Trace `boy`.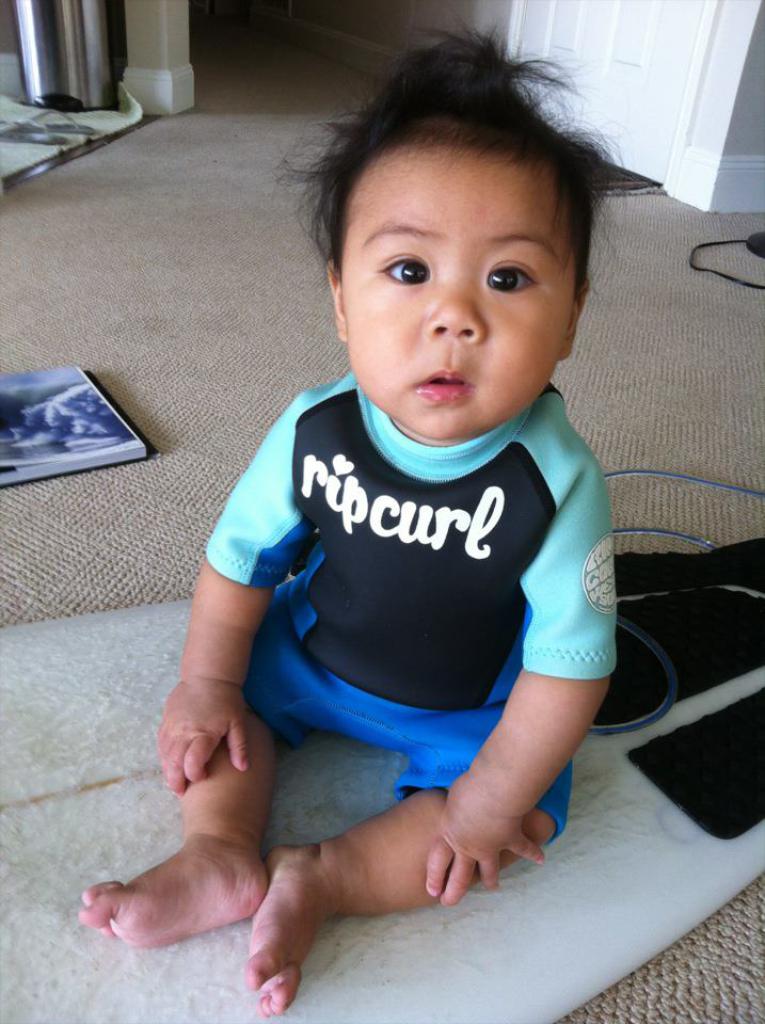
Traced to {"left": 126, "top": 54, "right": 662, "bottom": 964}.
